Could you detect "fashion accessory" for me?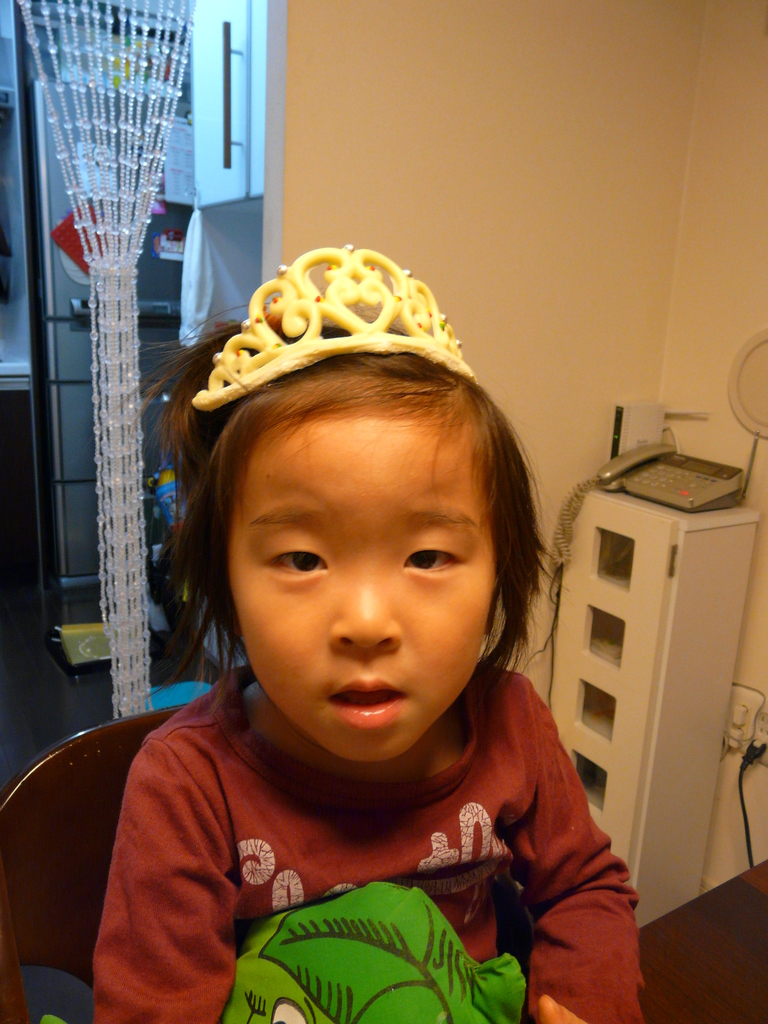
Detection result: bbox(184, 248, 476, 412).
